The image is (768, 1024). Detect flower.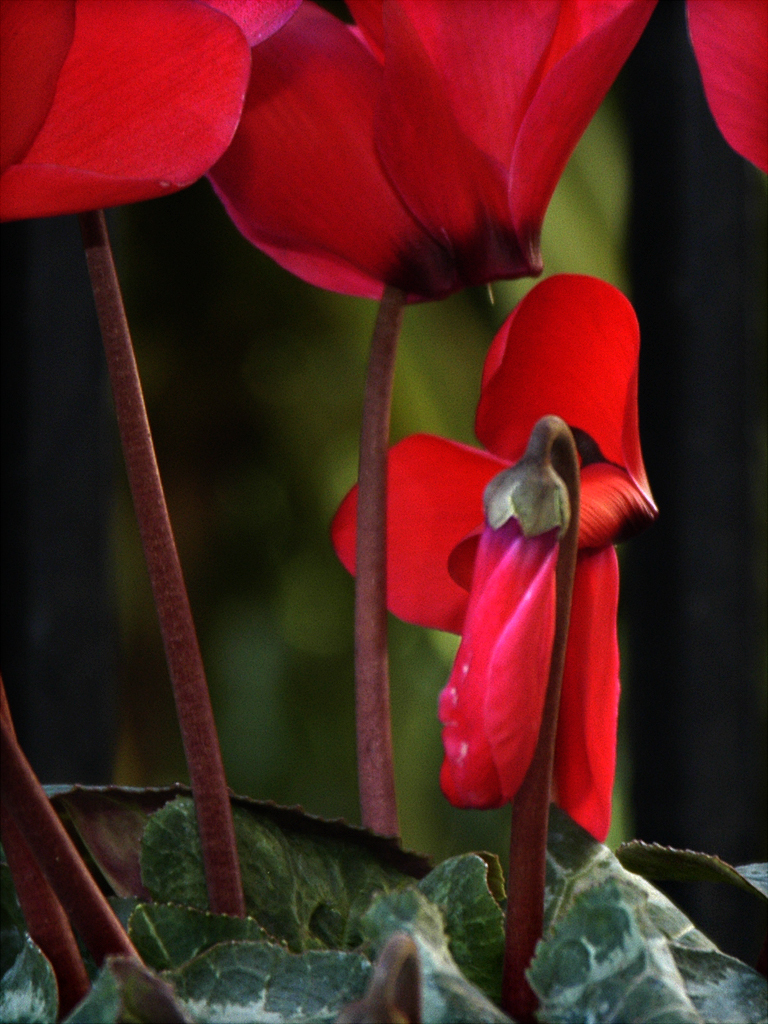
Detection: detection(157, 8, 670, 321).
